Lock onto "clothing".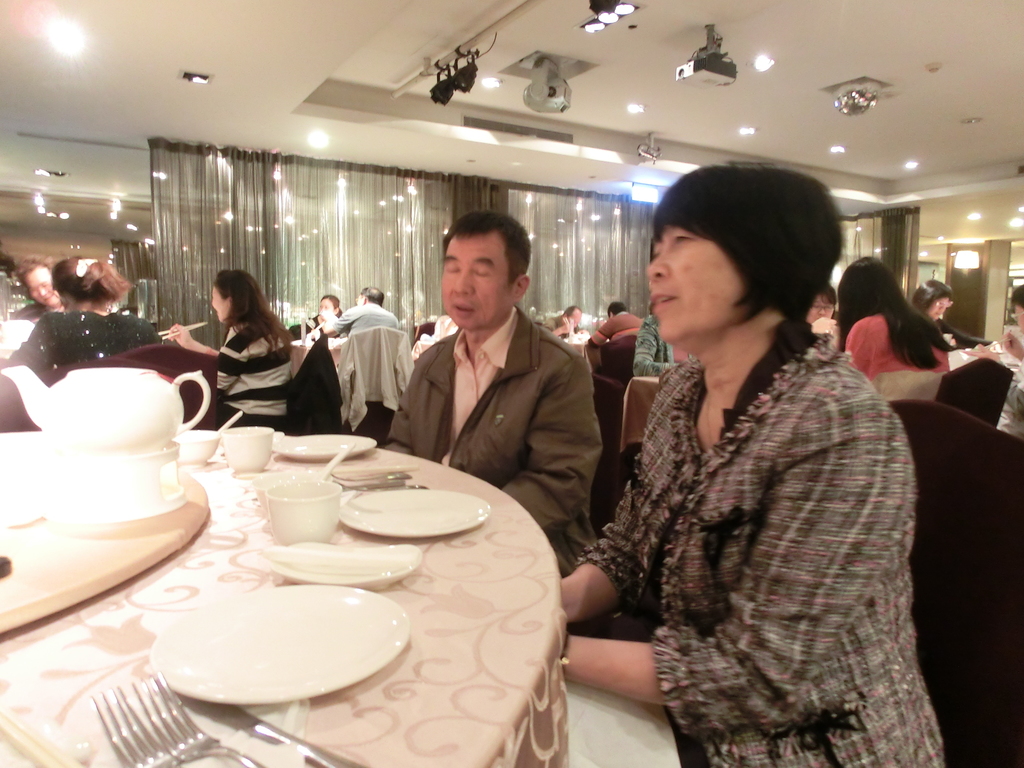
Locked: <bbox>846, 304, 911, 386</bbox>.
